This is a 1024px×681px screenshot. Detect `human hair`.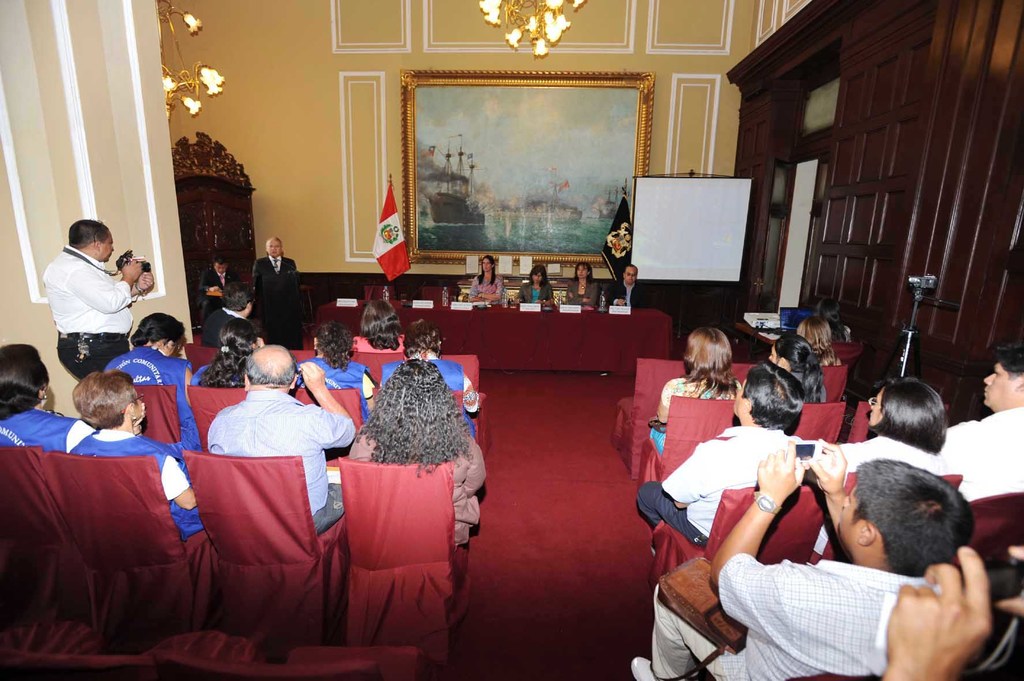
left=351, top=356, right=472, bottom=475.
